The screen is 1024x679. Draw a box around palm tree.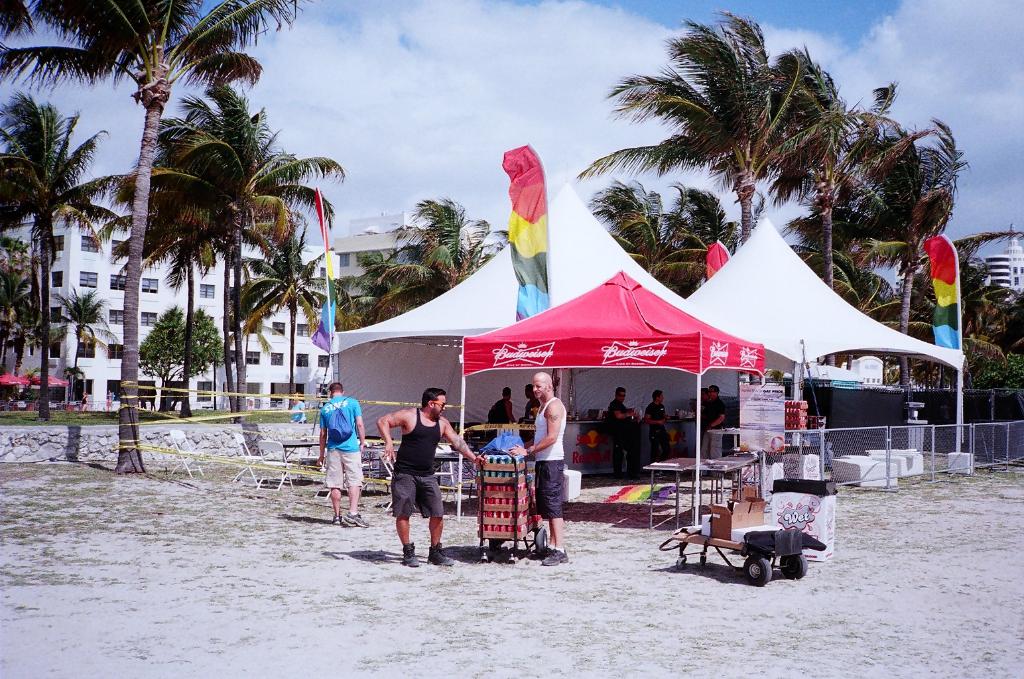
(4,0,290,499).
